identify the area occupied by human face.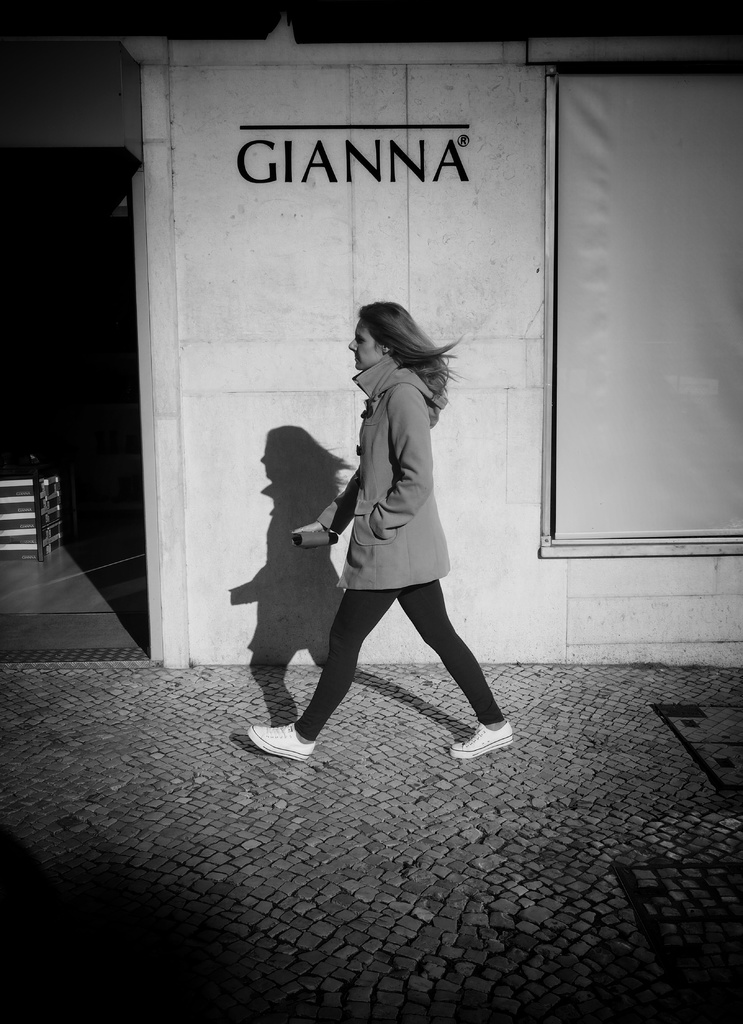
Area: 347:312:385:371.
